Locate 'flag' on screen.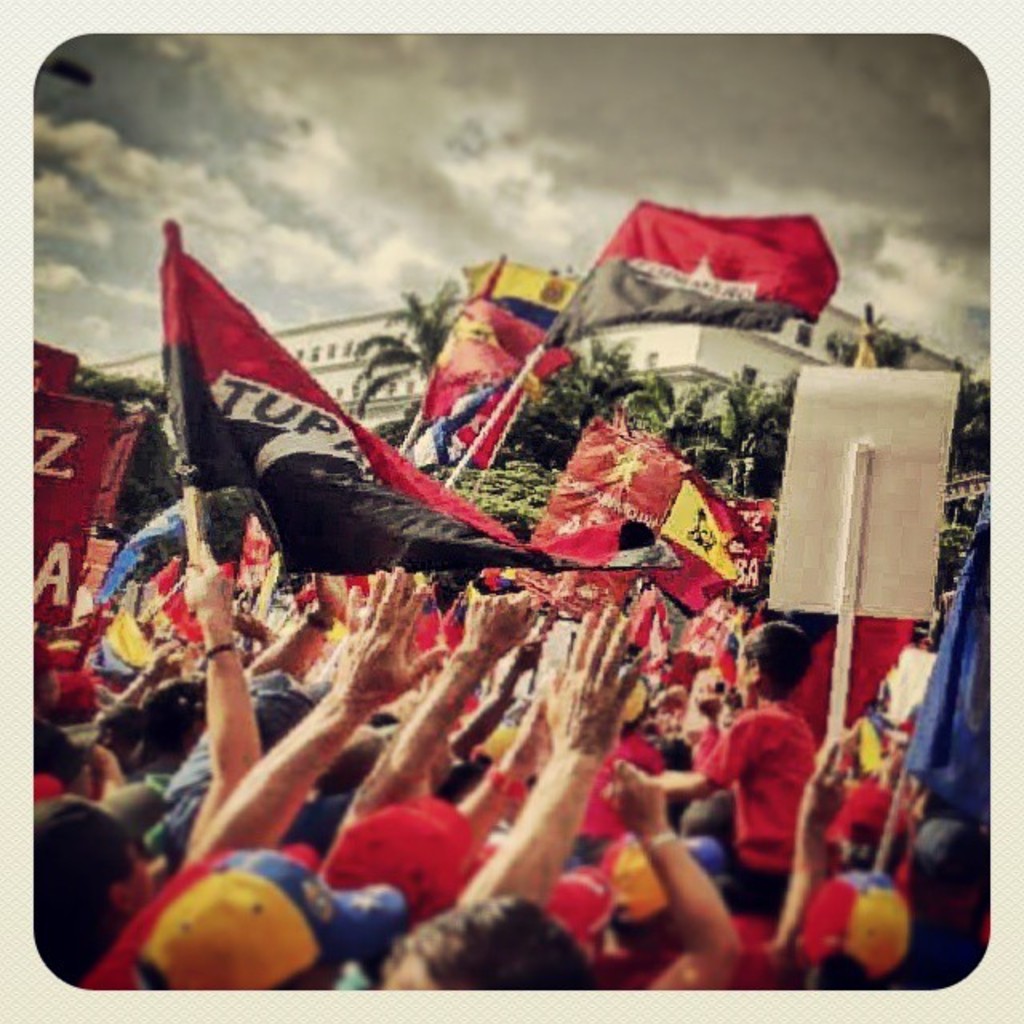
On screen at x1=166, y1=237, x2=566, y2=578.
